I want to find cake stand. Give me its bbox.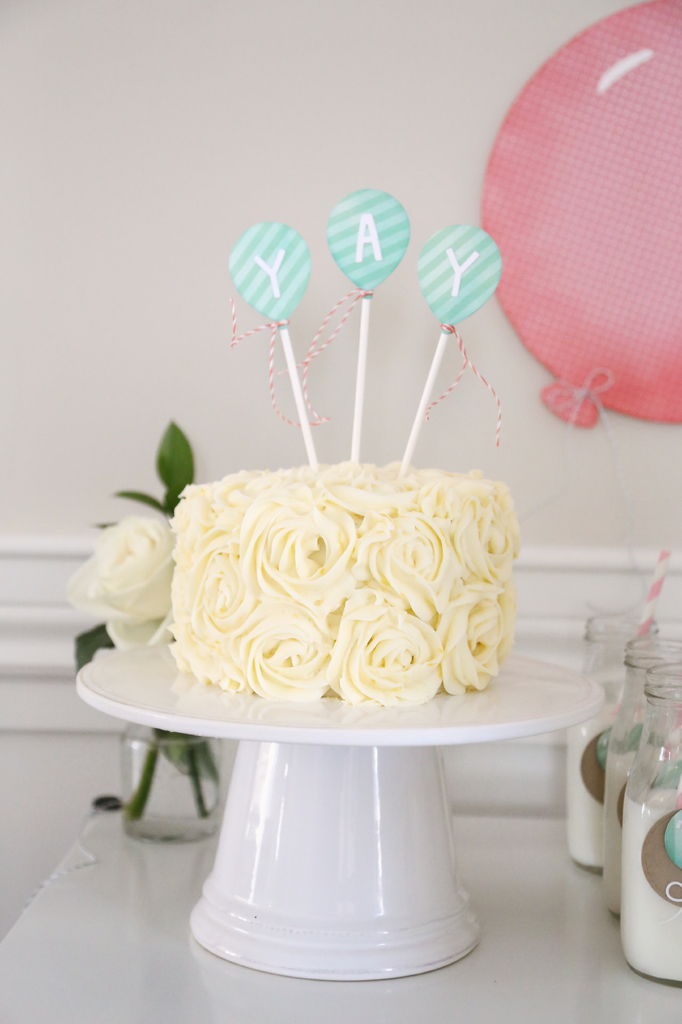
[x1=72, y1=634, x2=607, y2=982].
